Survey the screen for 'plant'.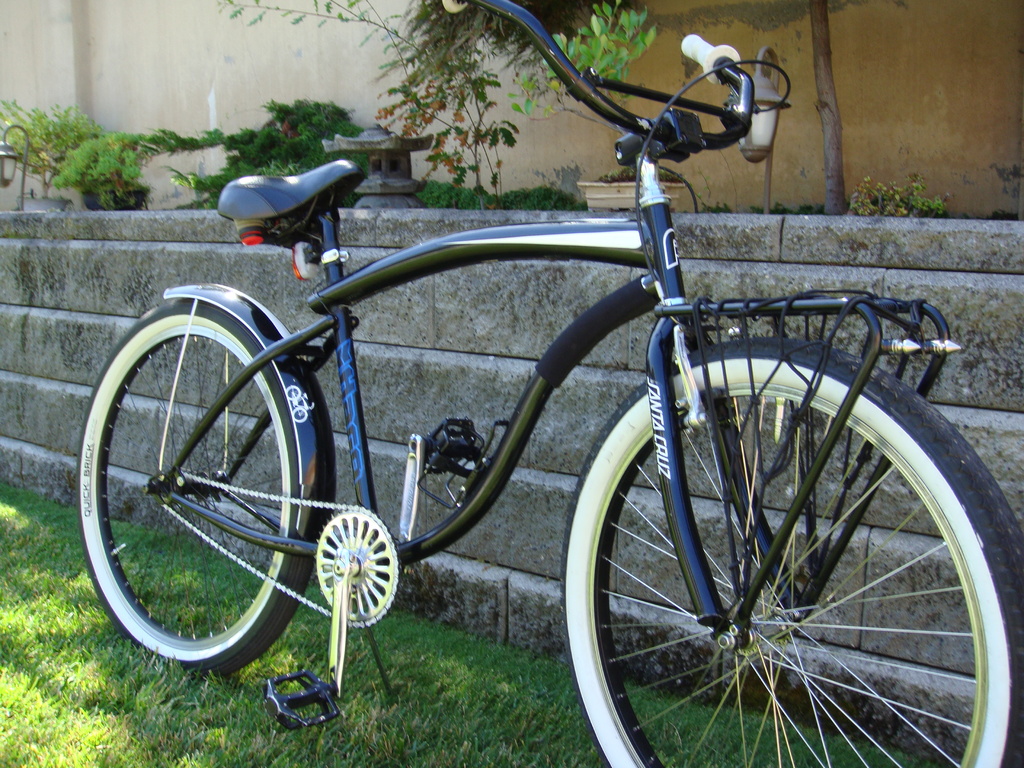
Survey found: x1=165, y1=94, x2=362, y2=214.
